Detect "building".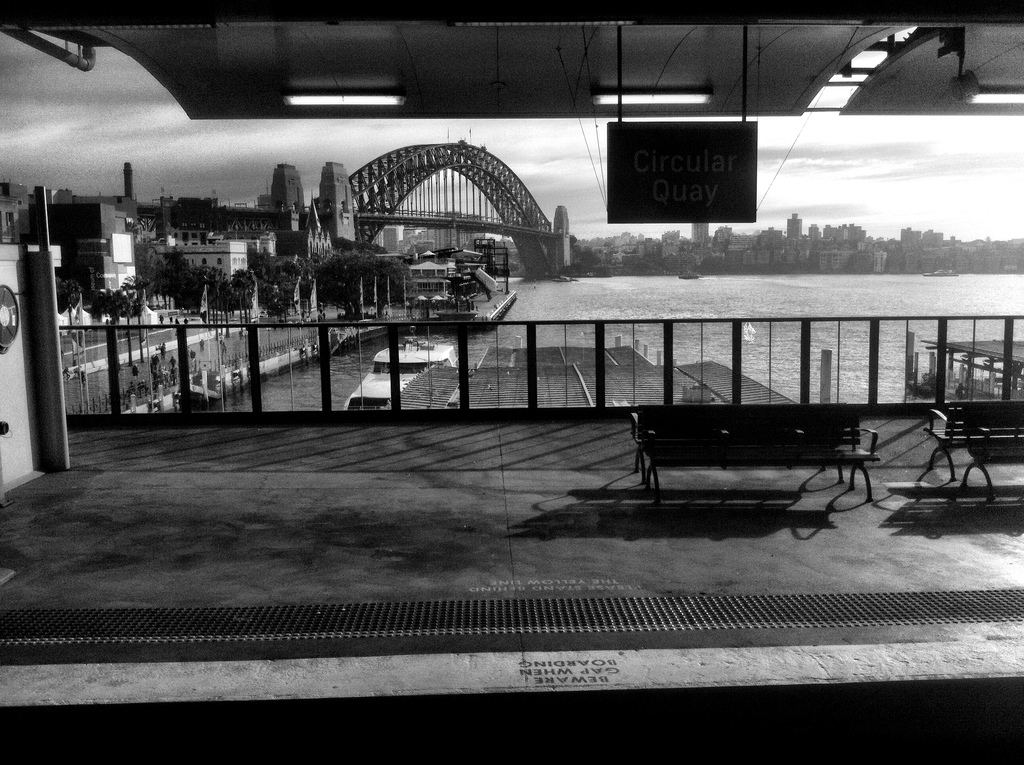
Detected at [33,203,140,304].
